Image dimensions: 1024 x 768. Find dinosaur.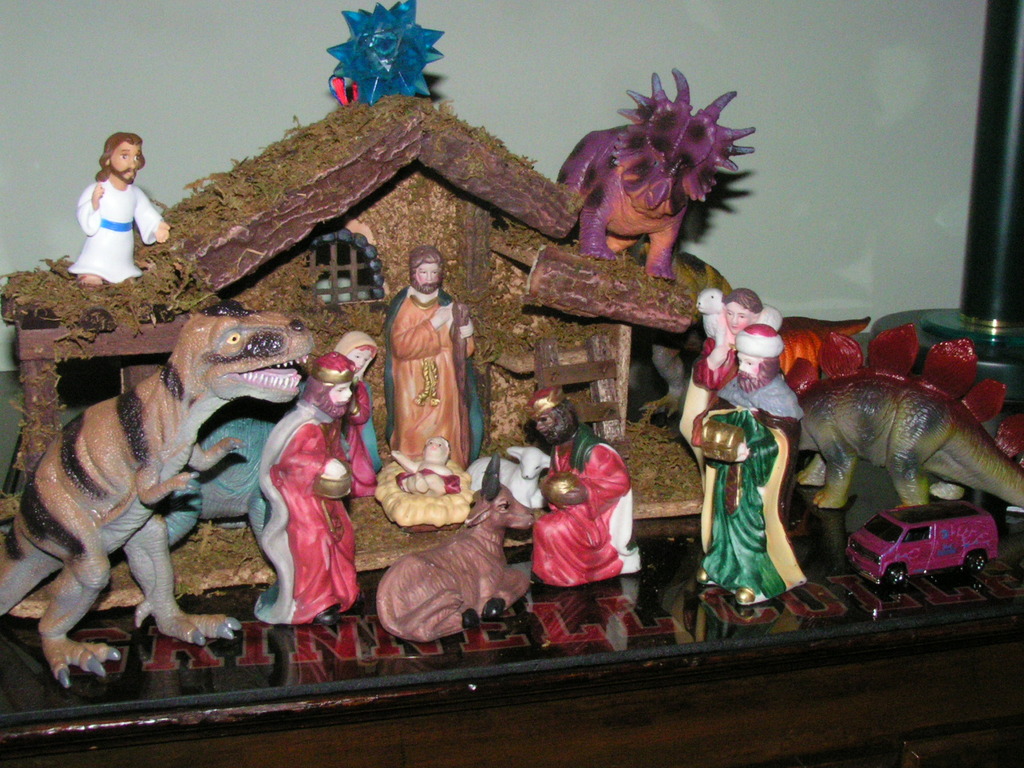
<bbox>0, 280, 354, 670</bbox>.
